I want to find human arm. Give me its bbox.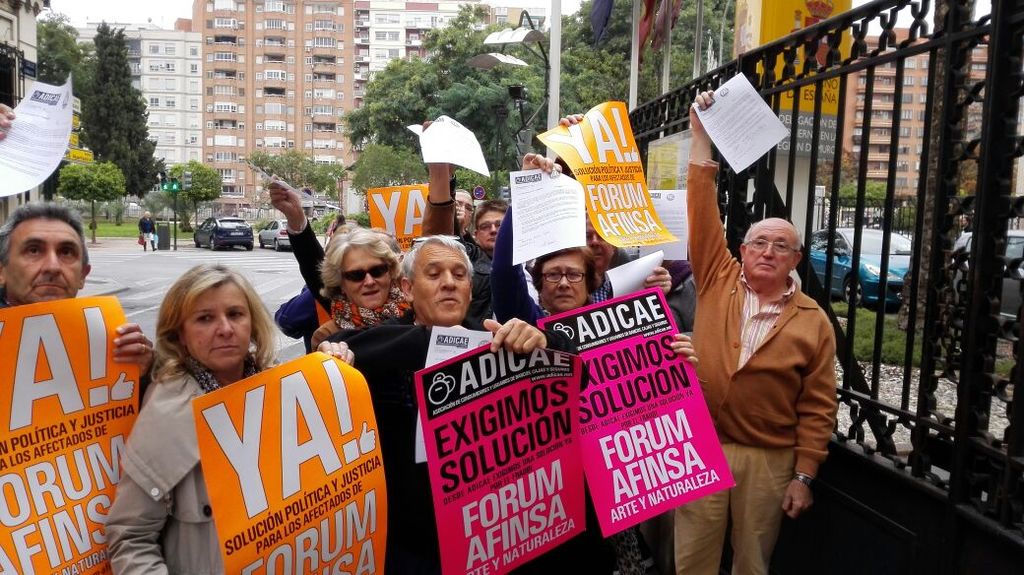
box(556, 109, 587, 125).
